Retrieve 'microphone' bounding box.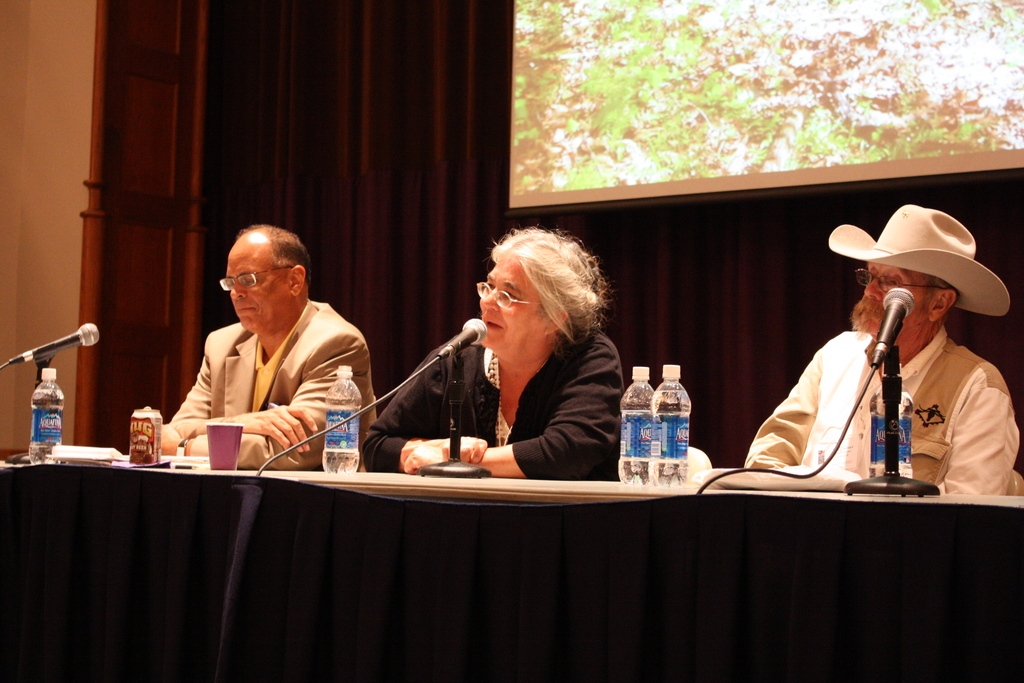
Bounding box: 29 320 99 357.
